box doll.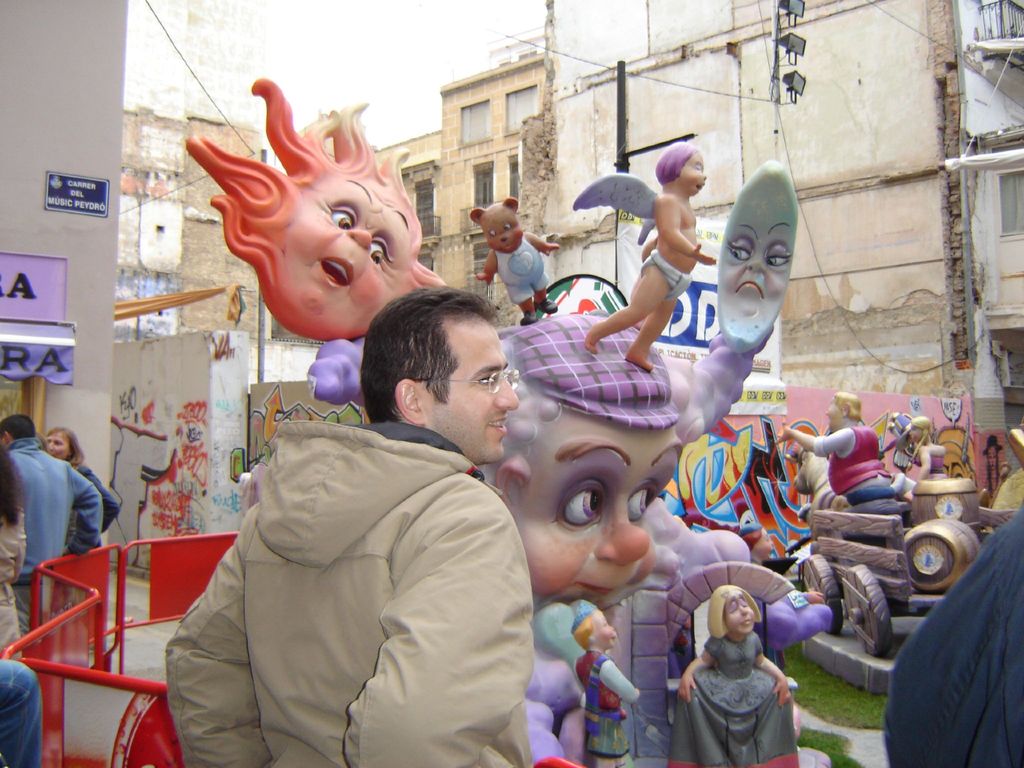
crop(890, 410, 949, 493).
